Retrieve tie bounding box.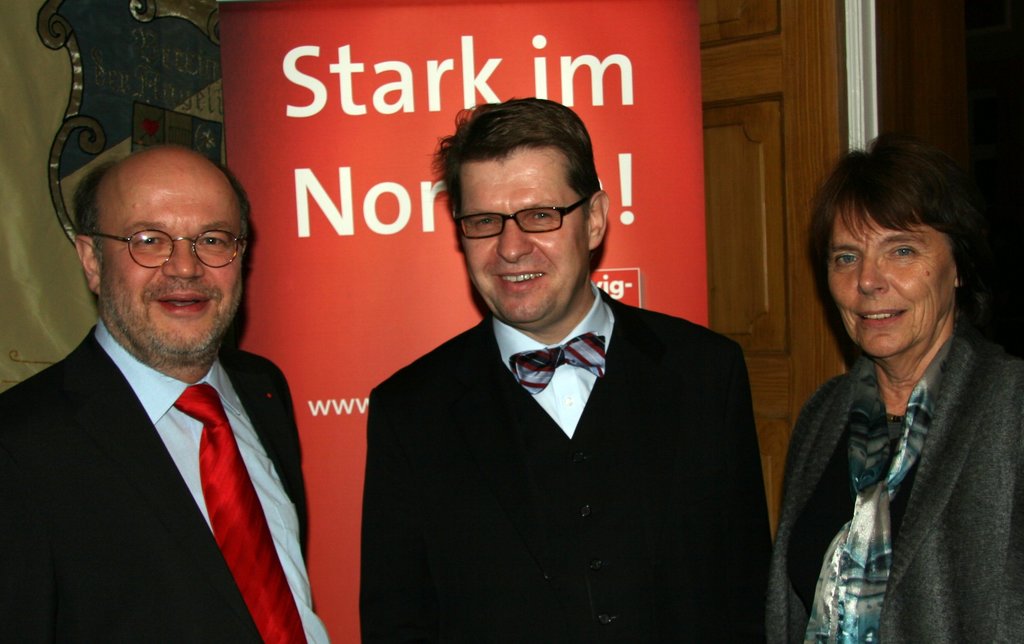
Bounding box: crop(512, 330, 612, 399).
